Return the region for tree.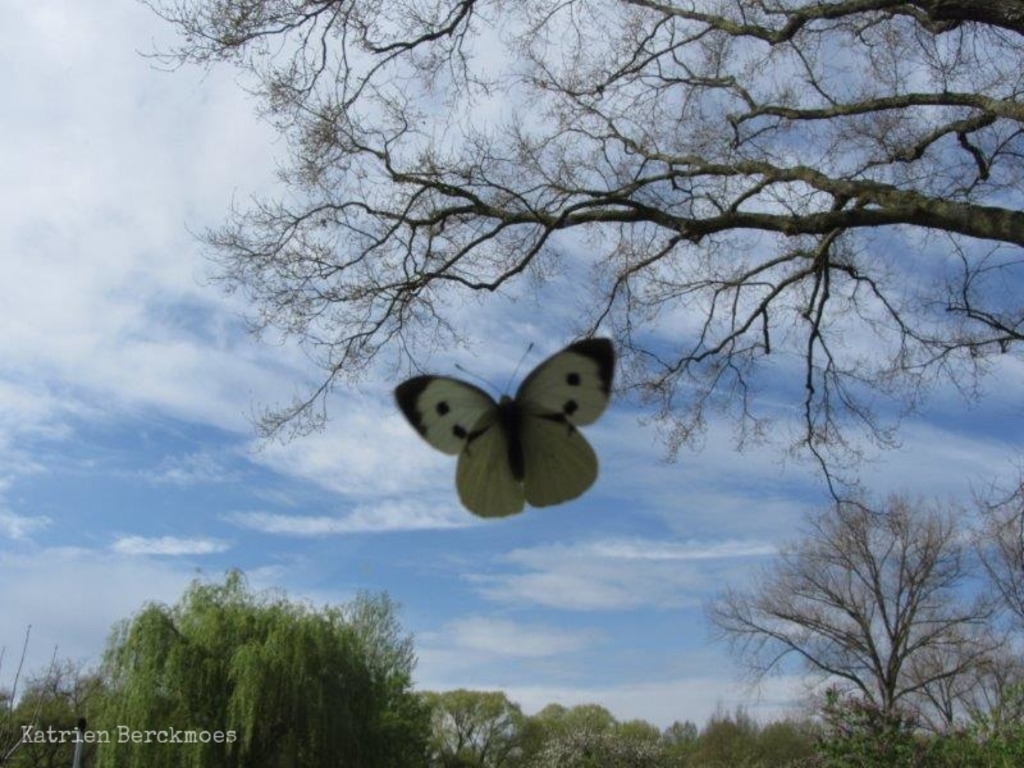
(x1=64, y1=553, x2=412, y2=767).
